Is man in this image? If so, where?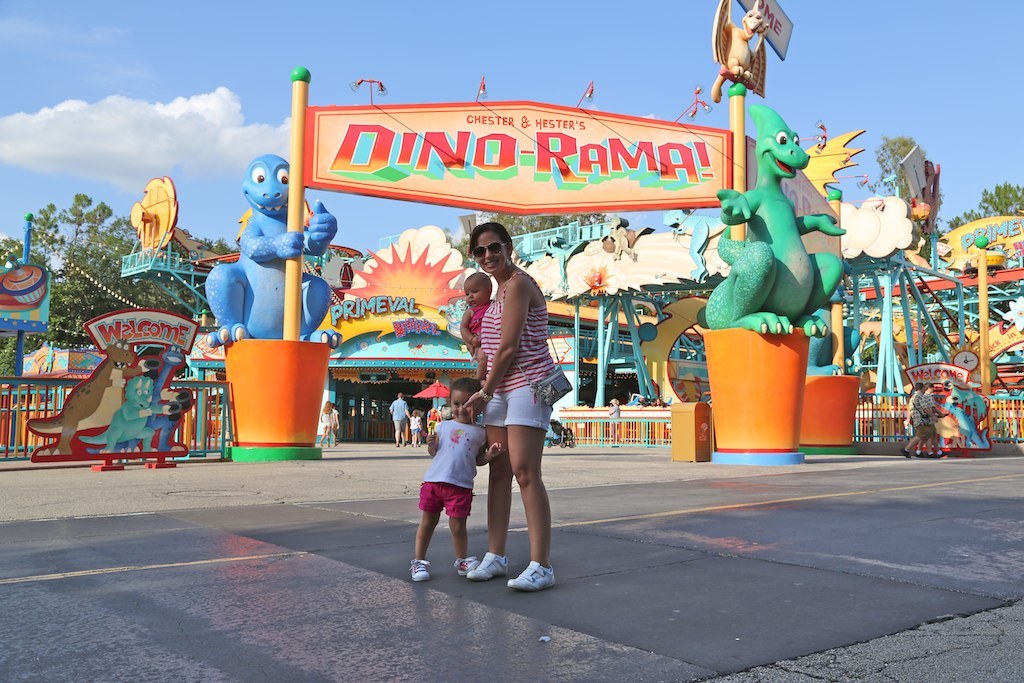
Yes, at bbox(389, 392, 412, 447).
